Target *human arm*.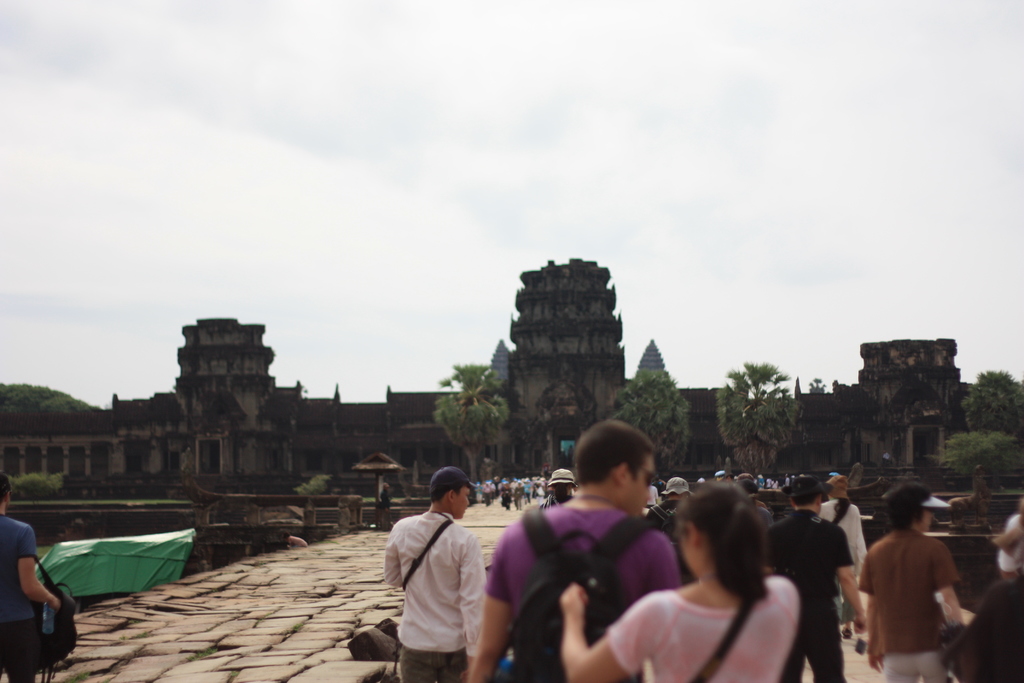
Target region: bbox=[387, 509, 412, 594].
